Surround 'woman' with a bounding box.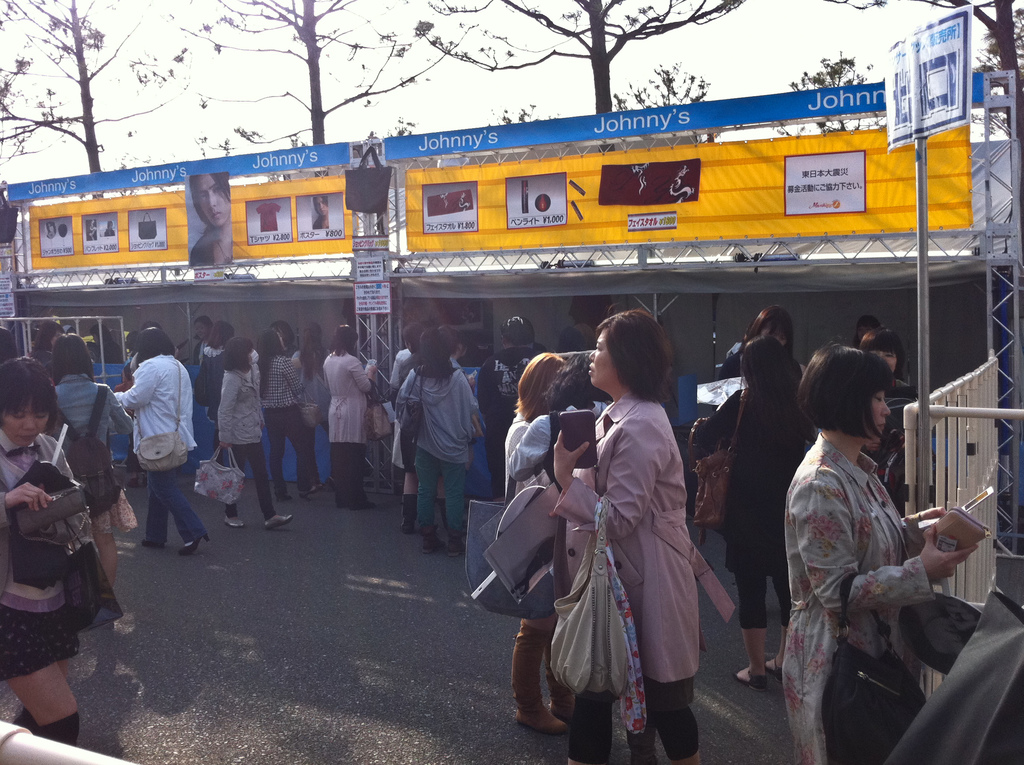
115/332/214/551.
